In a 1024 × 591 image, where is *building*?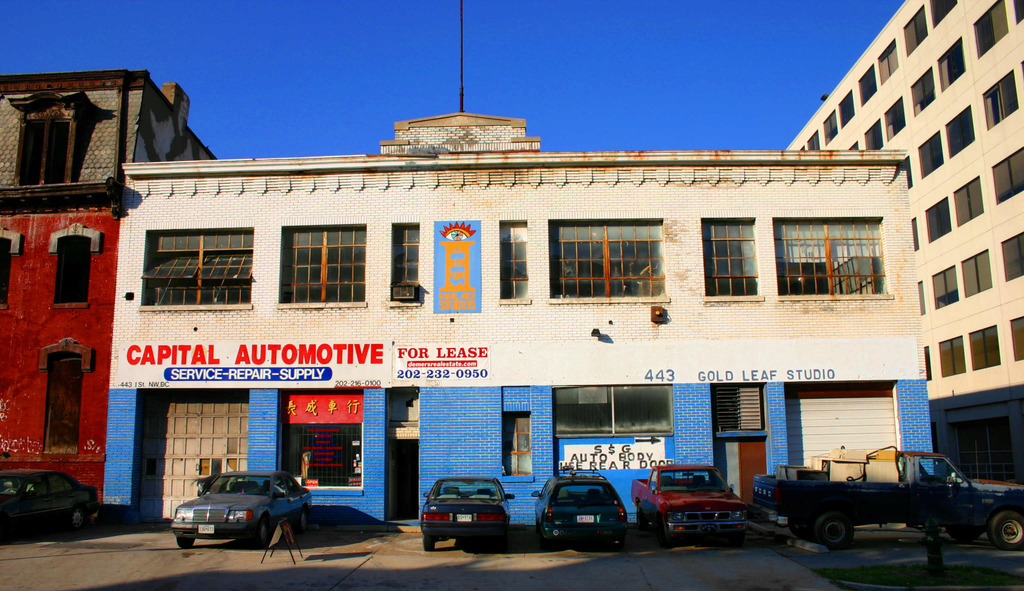
BBox(104, 104, 925, 533).
